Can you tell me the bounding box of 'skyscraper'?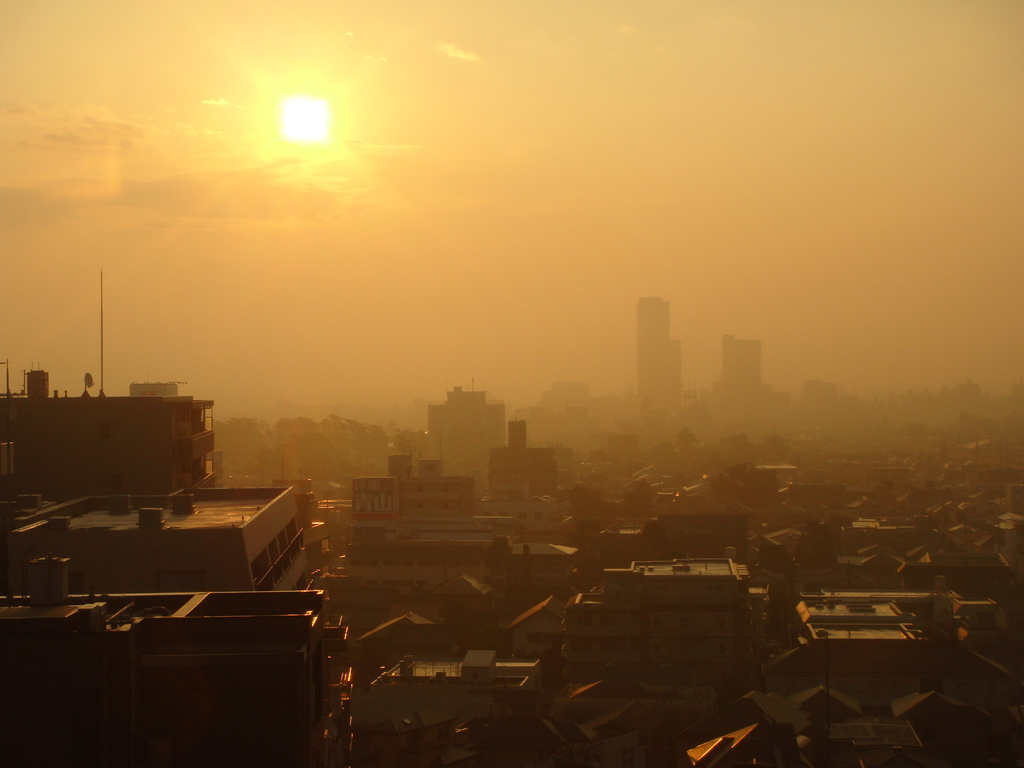
<bbox>0, 591, 353, 767</bbox>.
